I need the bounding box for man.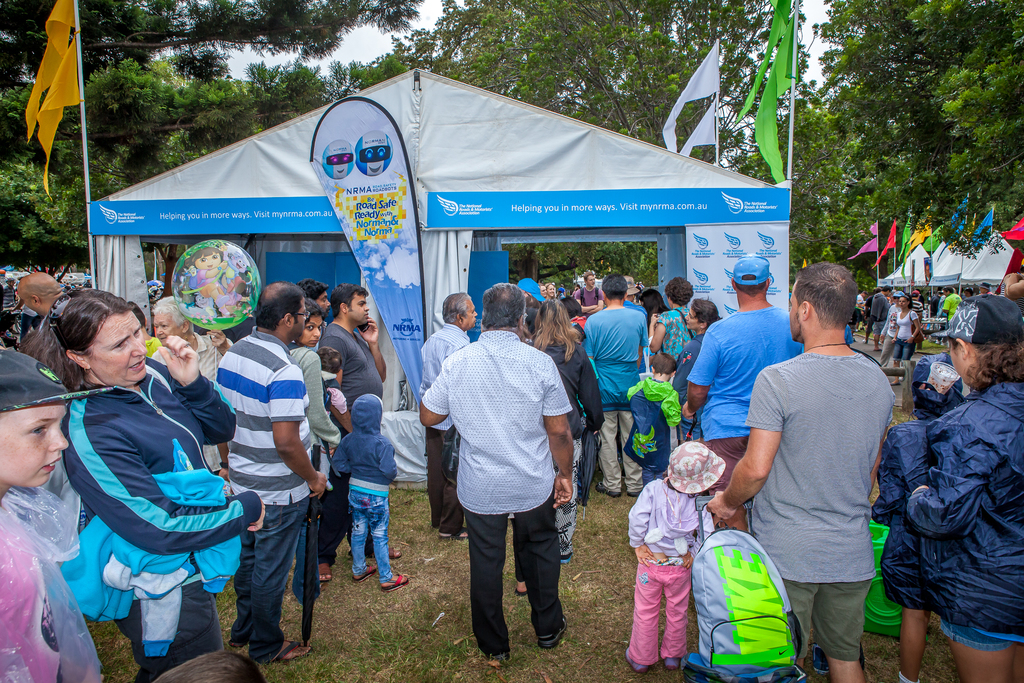
Here it is: bbox=(582, 273, 648, 496).
